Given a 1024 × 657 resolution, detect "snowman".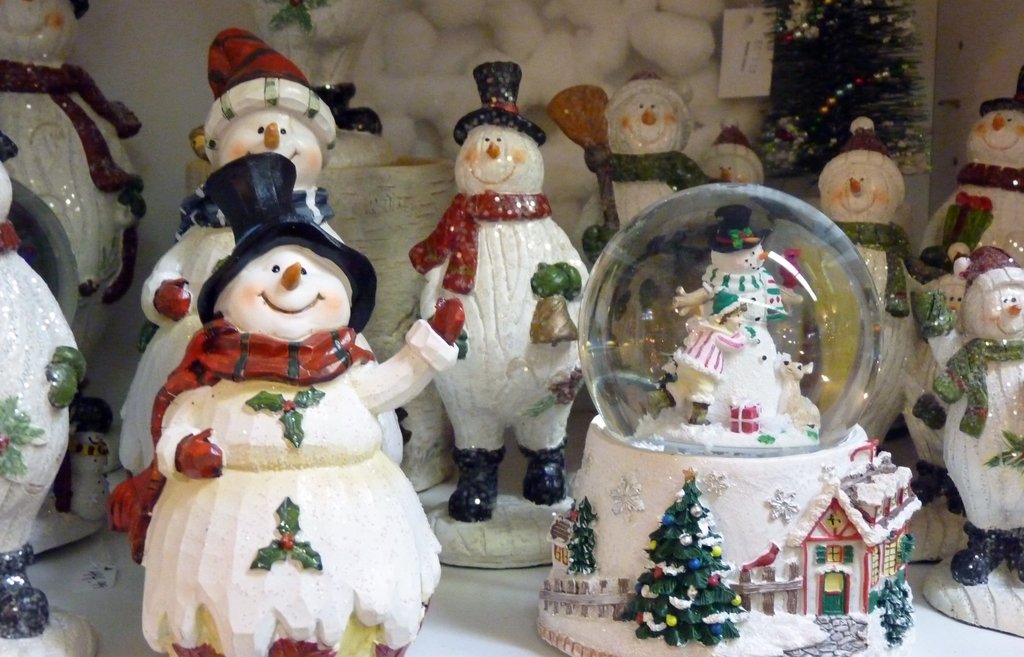
[left=694, top=106, right=780, bottom=217].
